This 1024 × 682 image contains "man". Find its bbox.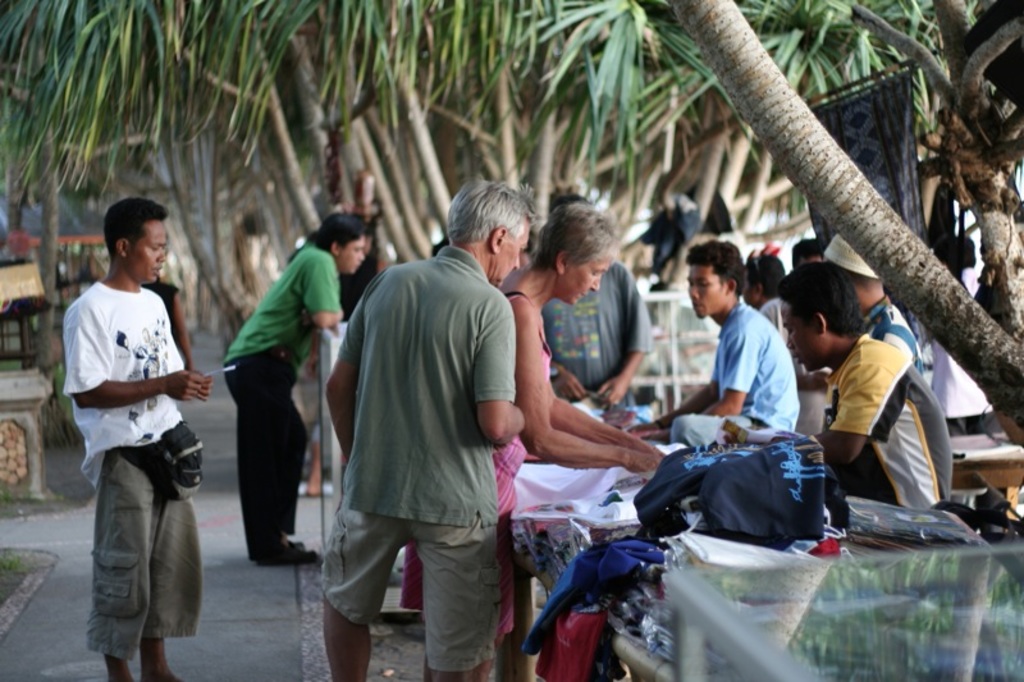
(x1=58, y1=196, x2=215, y2=668).
